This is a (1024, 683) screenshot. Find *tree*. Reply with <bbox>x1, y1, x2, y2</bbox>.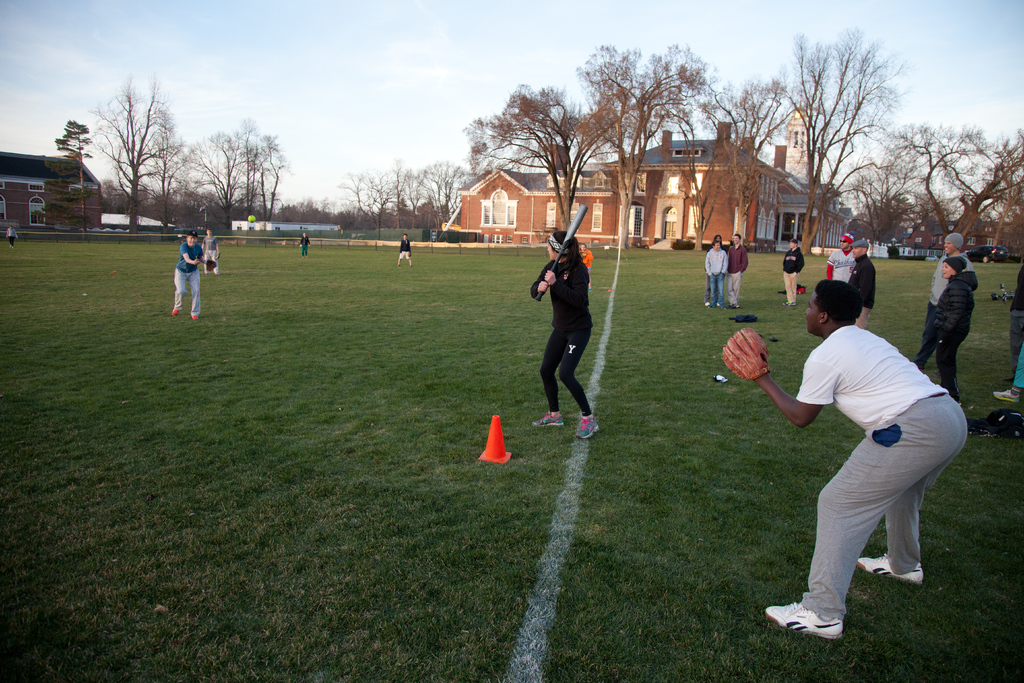
<bbox>566, 33, 710, 253</bbox>.
